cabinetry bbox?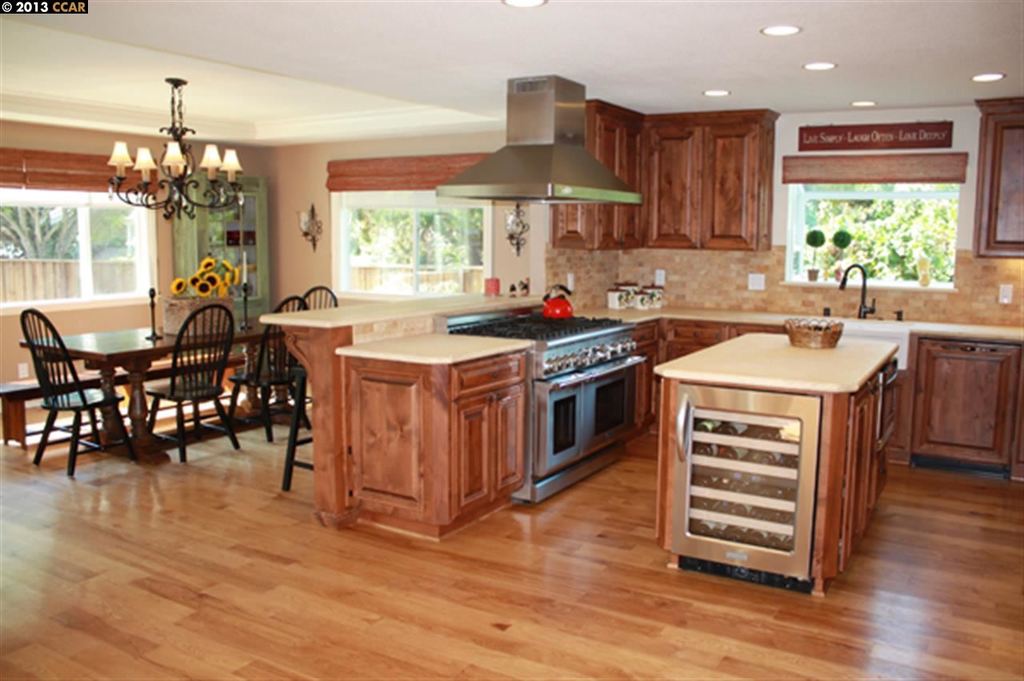
box=[550, 106, 782, 254]
